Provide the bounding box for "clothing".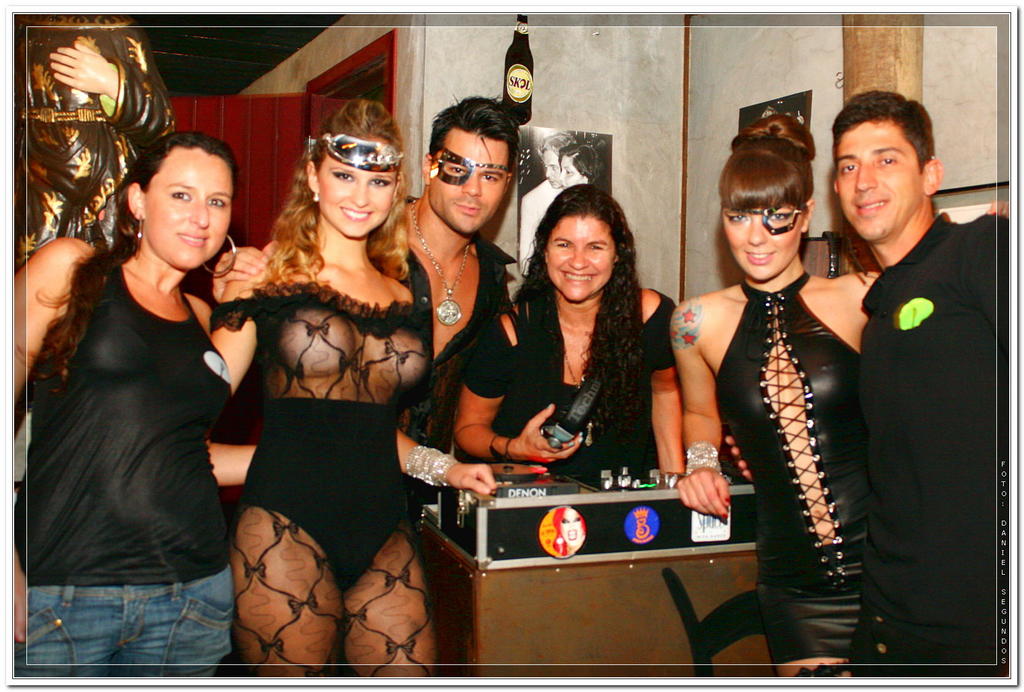
849 215 1008 679.
